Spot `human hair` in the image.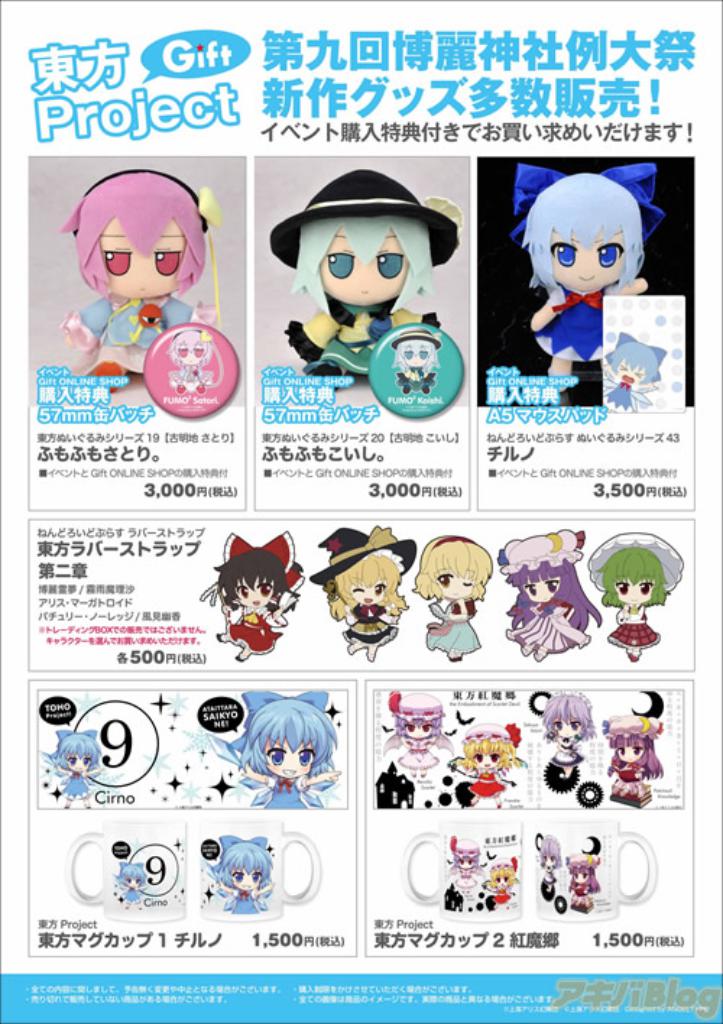
`human hair` found at 451, 855, 480, 865.
